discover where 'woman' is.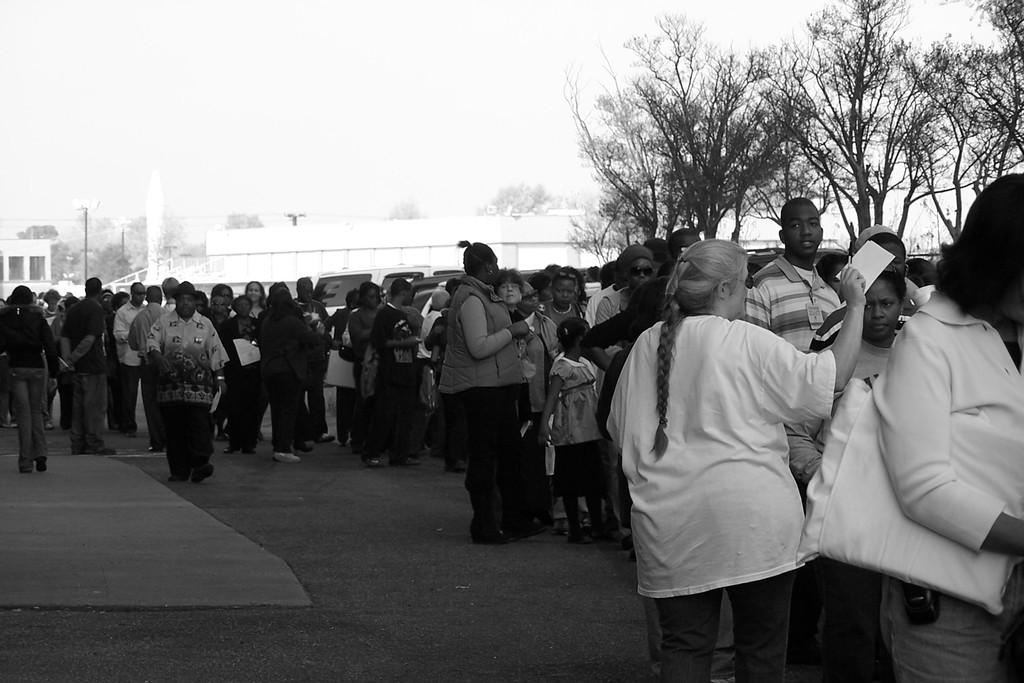
Discovered at region(529, 263, 586, 336).
